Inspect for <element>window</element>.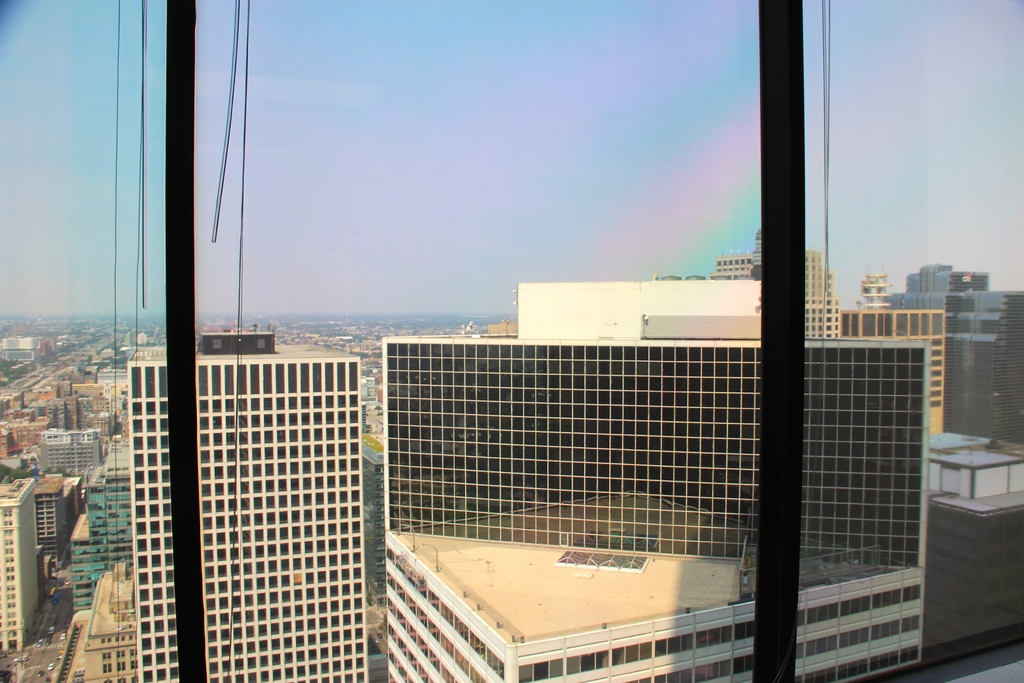
Inspection: {"left": 621, "top": 675, "right": 653, "bottom": 682}.
